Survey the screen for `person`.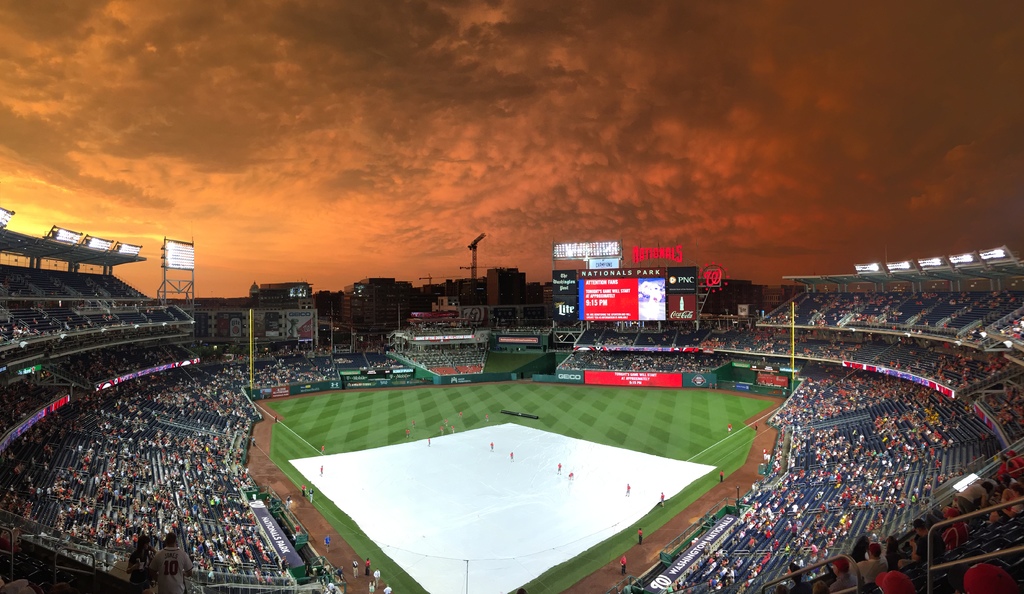
Survey found: 443:415:451:424.
